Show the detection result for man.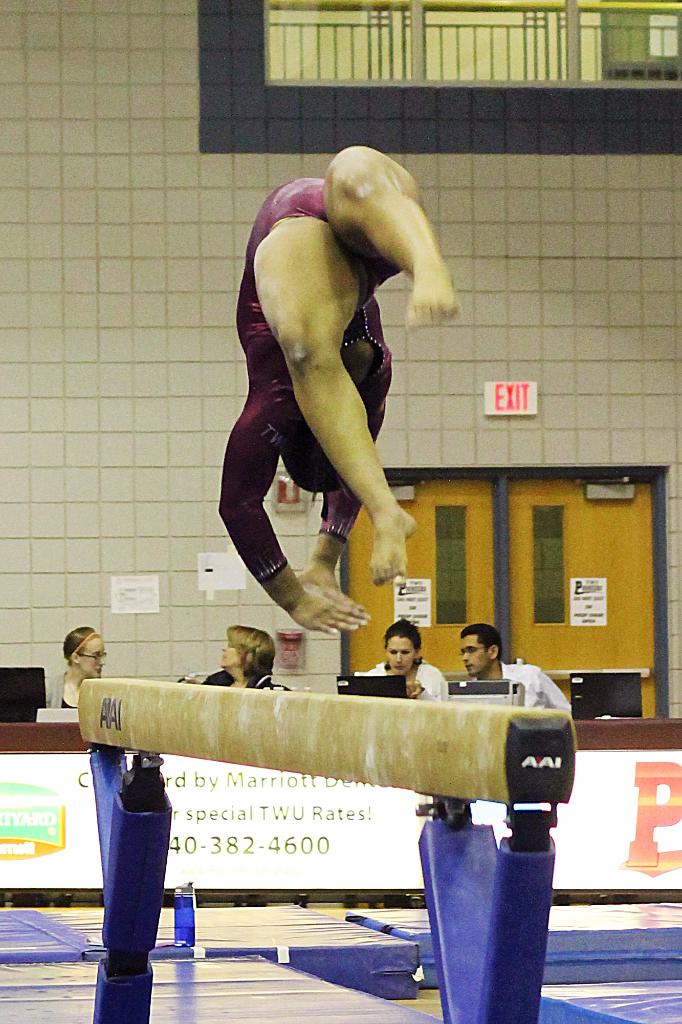
locate(208, 131, 463, 703).
